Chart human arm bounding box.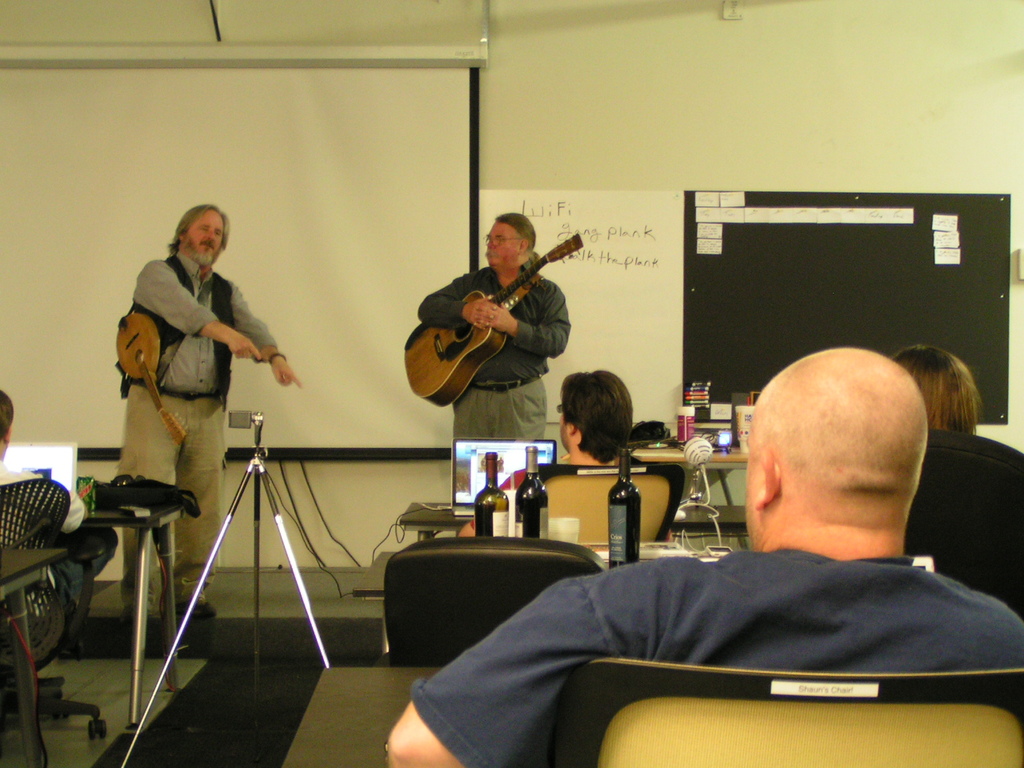
Charted: {"left": 131, "top": 253, "right": 266, "bottom": 359}.
